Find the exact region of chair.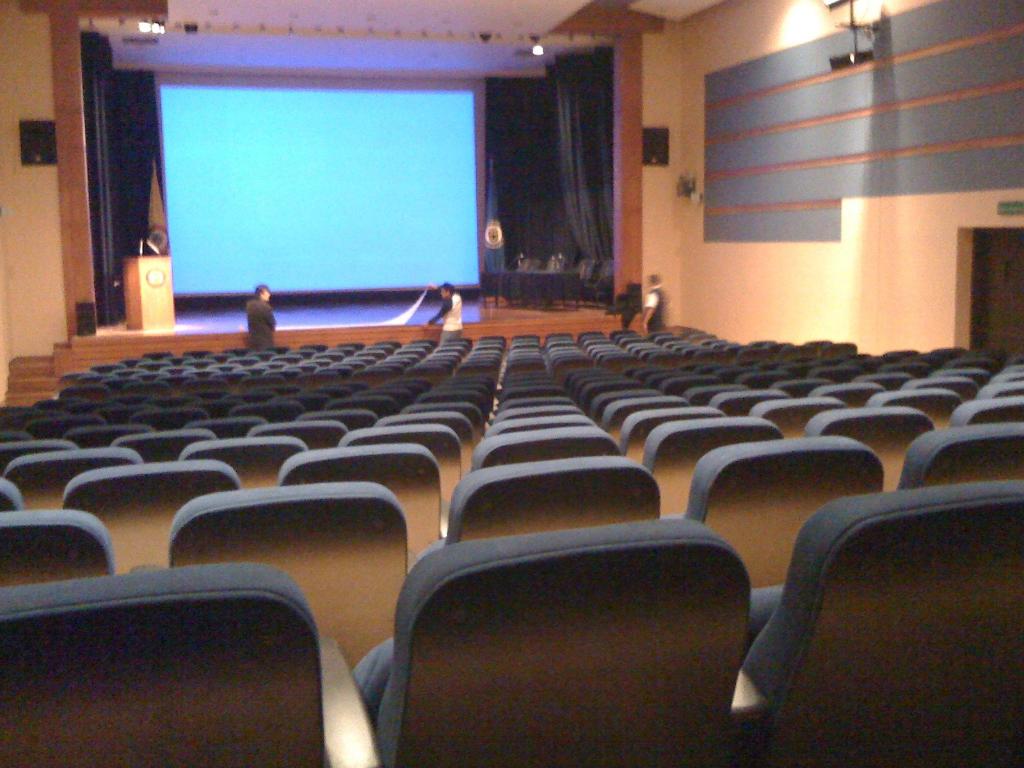
Exact region: box=[575, 262, 618, 305].
